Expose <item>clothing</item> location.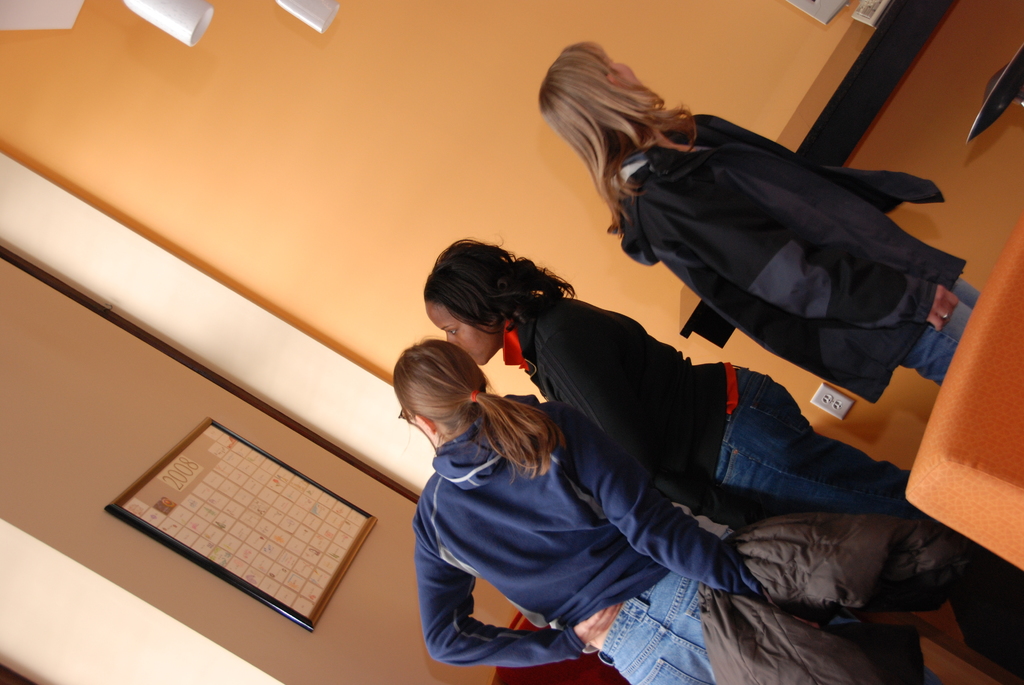
Exposed at detection(618, 114, 981, 402).
